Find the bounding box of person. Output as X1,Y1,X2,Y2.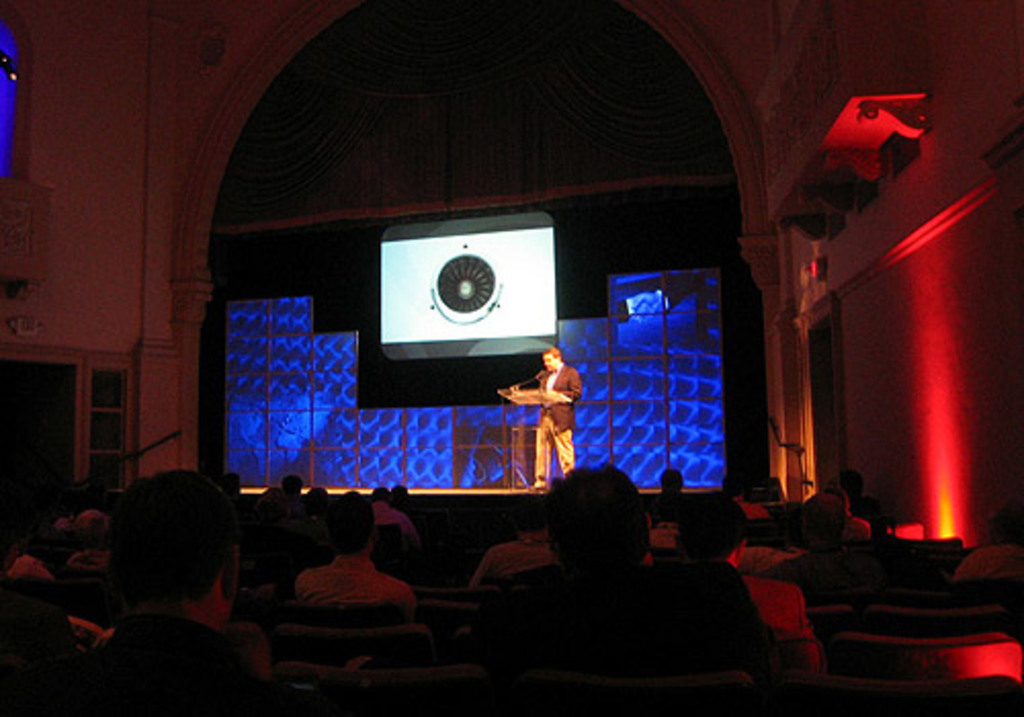
297,500,410,610.
